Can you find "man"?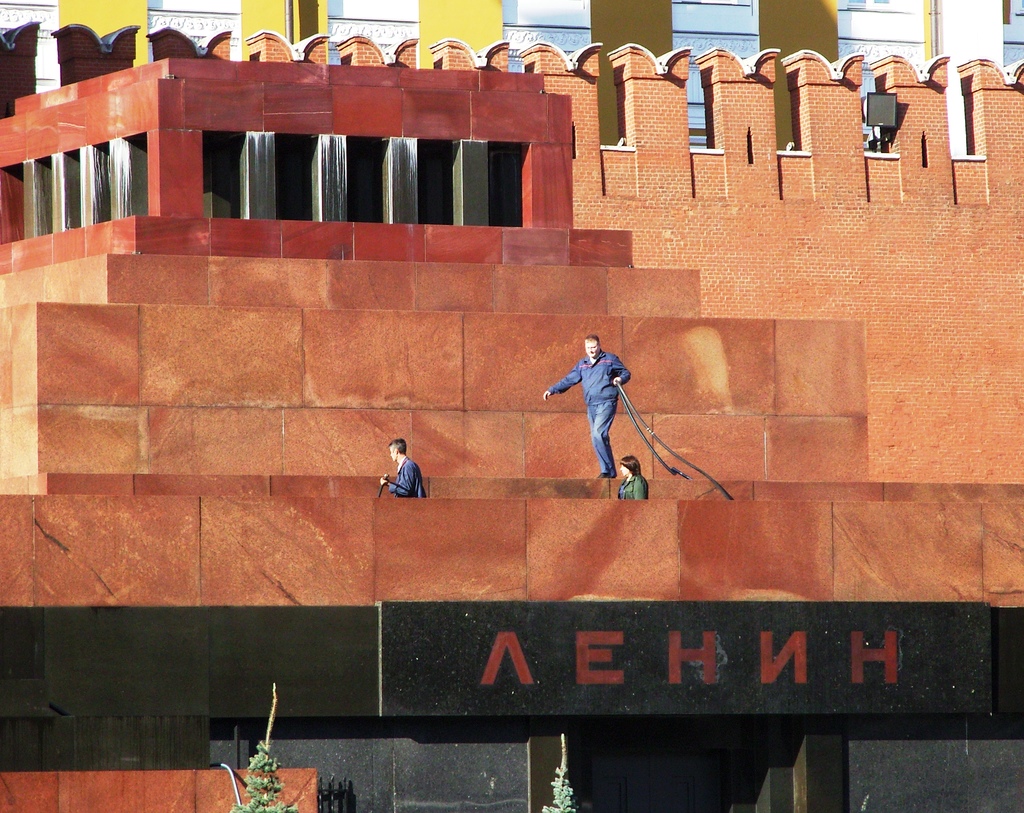
Yes, bounding box: [x1=536, y1=319, x2=654, y2=497].
